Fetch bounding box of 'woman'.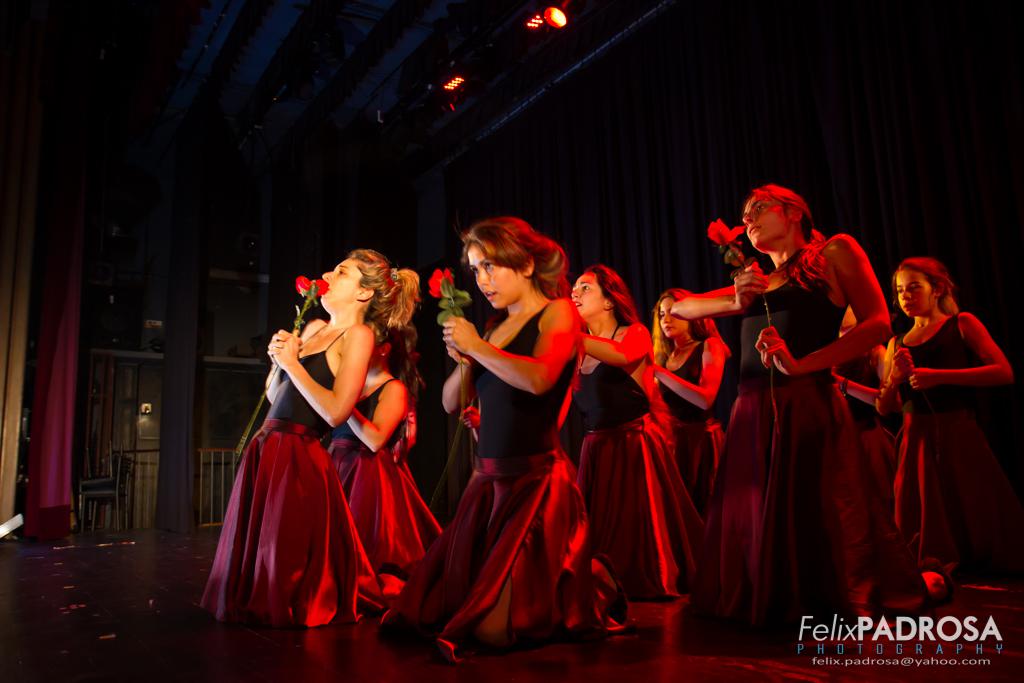
Bbox: x1=412, y1=204, x2=611, y2=660.
